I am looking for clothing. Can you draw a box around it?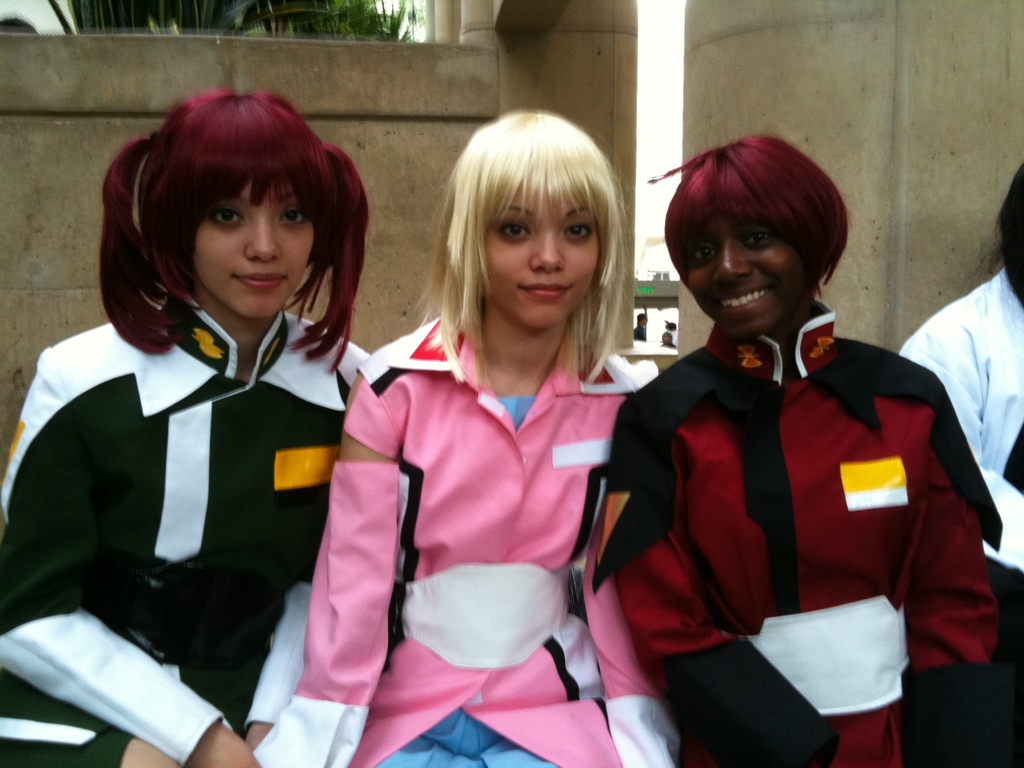
Sure, the bounding box is l=605, t=314, r=989, b=767.
